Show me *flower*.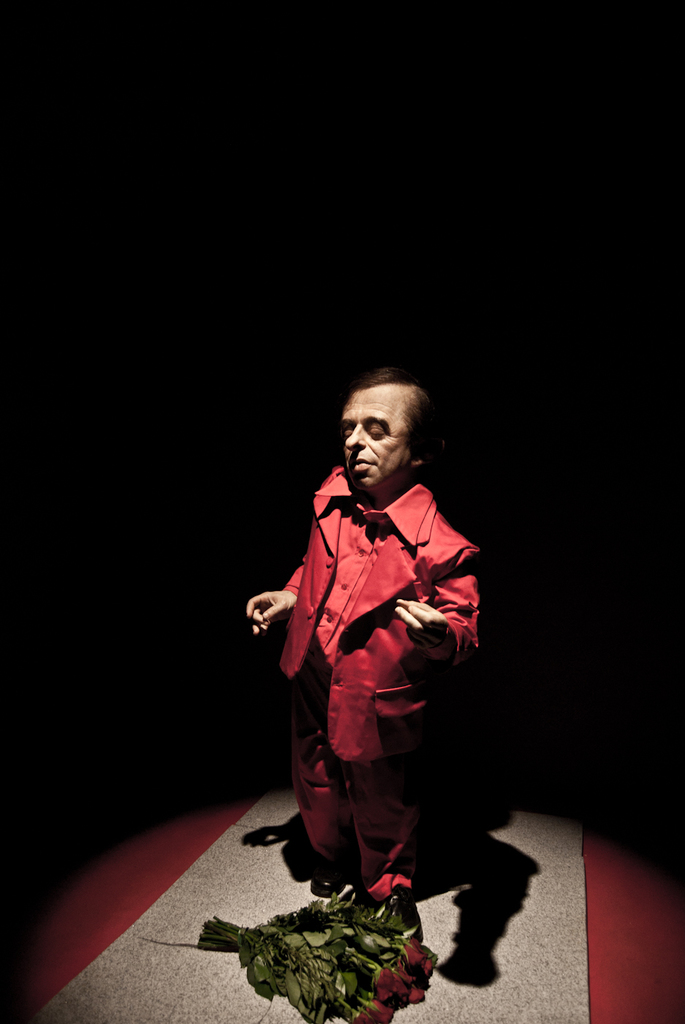
*flower* is here: select_region(398, 944, 431, 990).
